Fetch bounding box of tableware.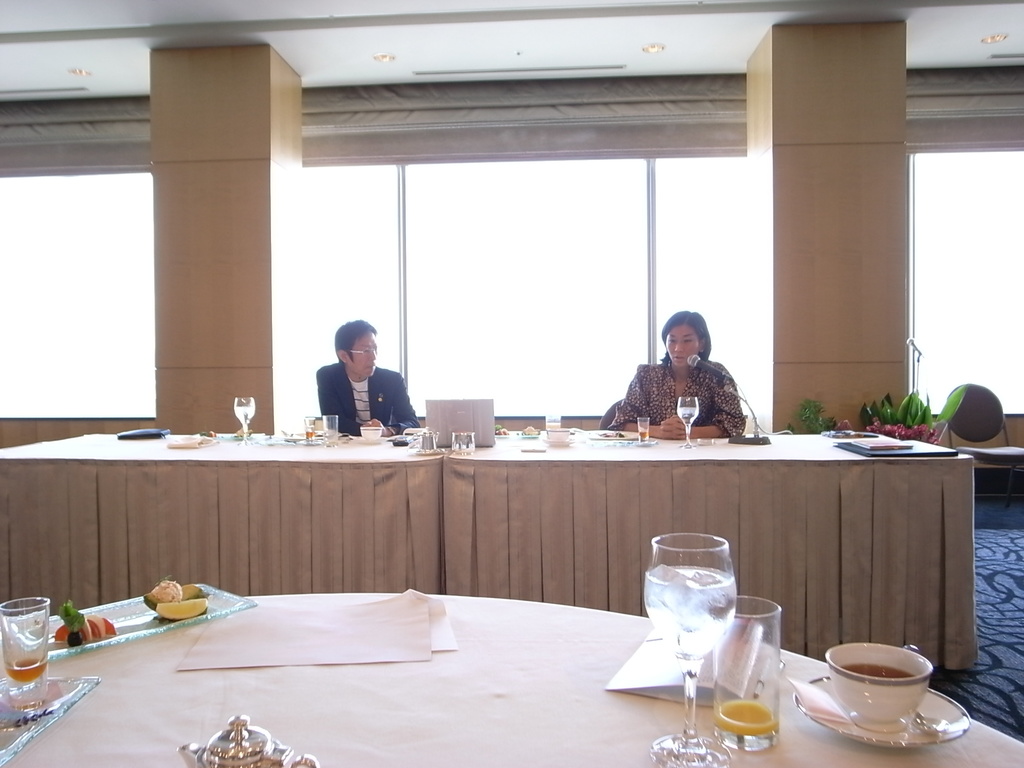
Bbox: <bbox>45, 574, 266, 664</bbox>.
